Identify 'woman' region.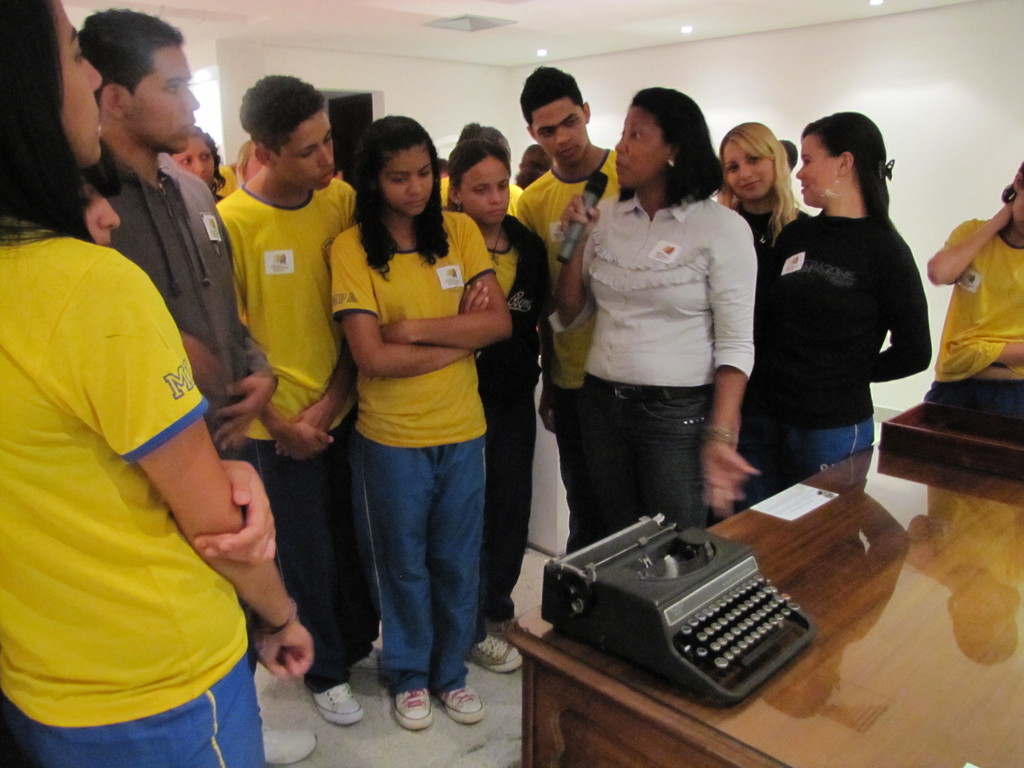
Region: bbox=(170, 125, 222, 202).
